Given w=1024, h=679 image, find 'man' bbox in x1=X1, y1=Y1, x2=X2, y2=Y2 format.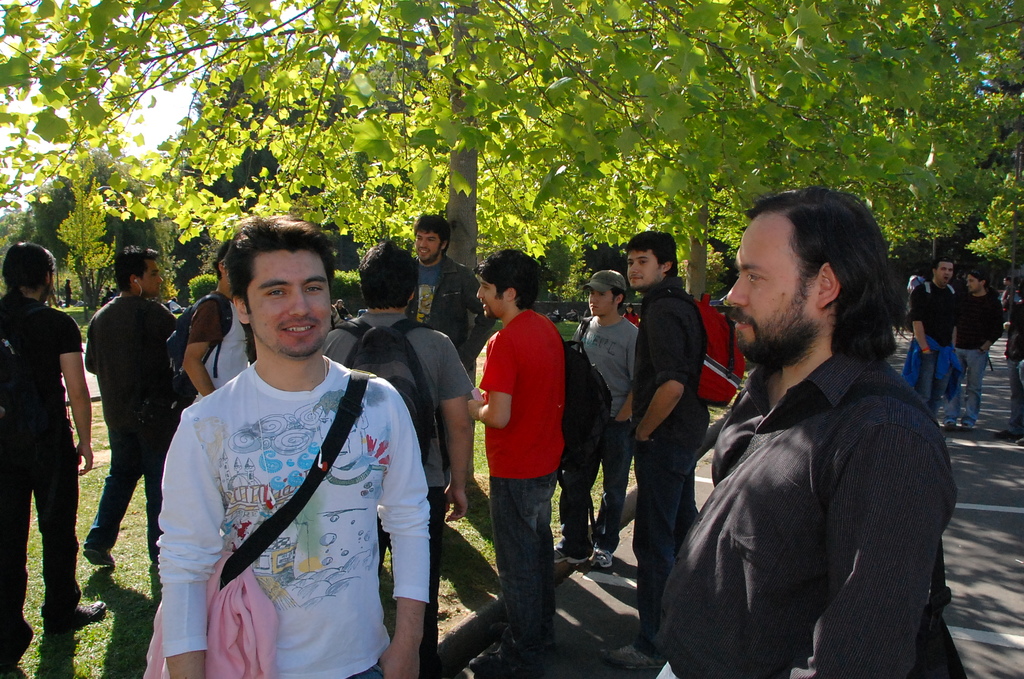
x1=659, y1=176, x2=966, y2=666.
